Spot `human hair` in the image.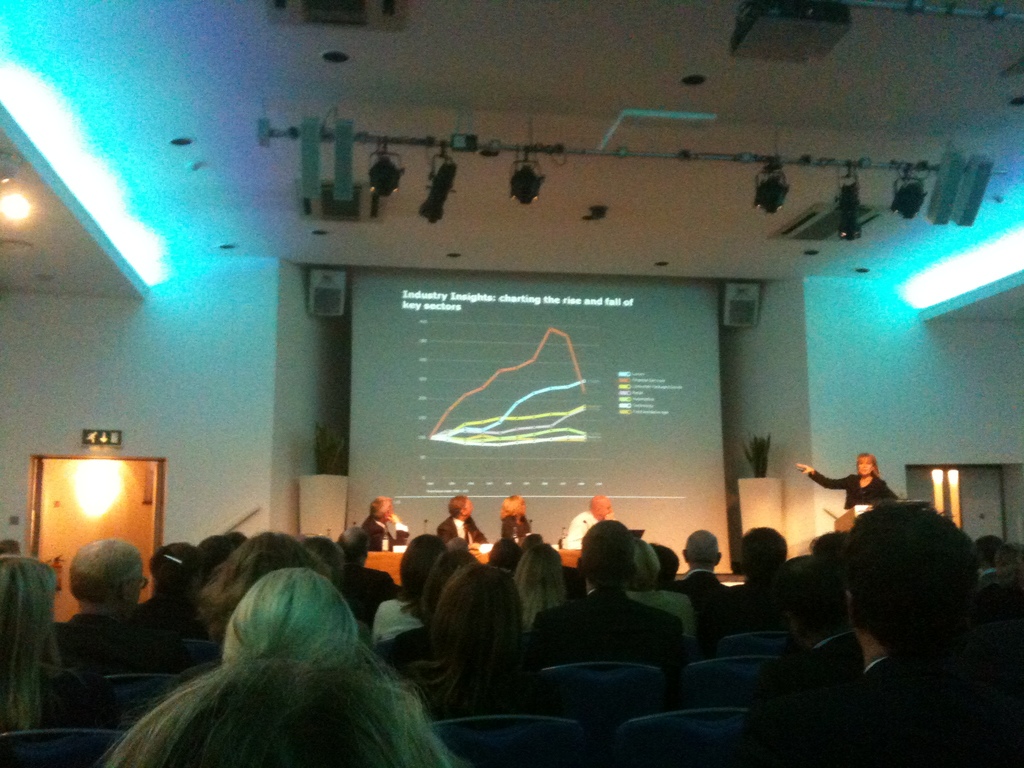
`human hair` found at <bbox>177, 532, 231, 600</bbox>.
